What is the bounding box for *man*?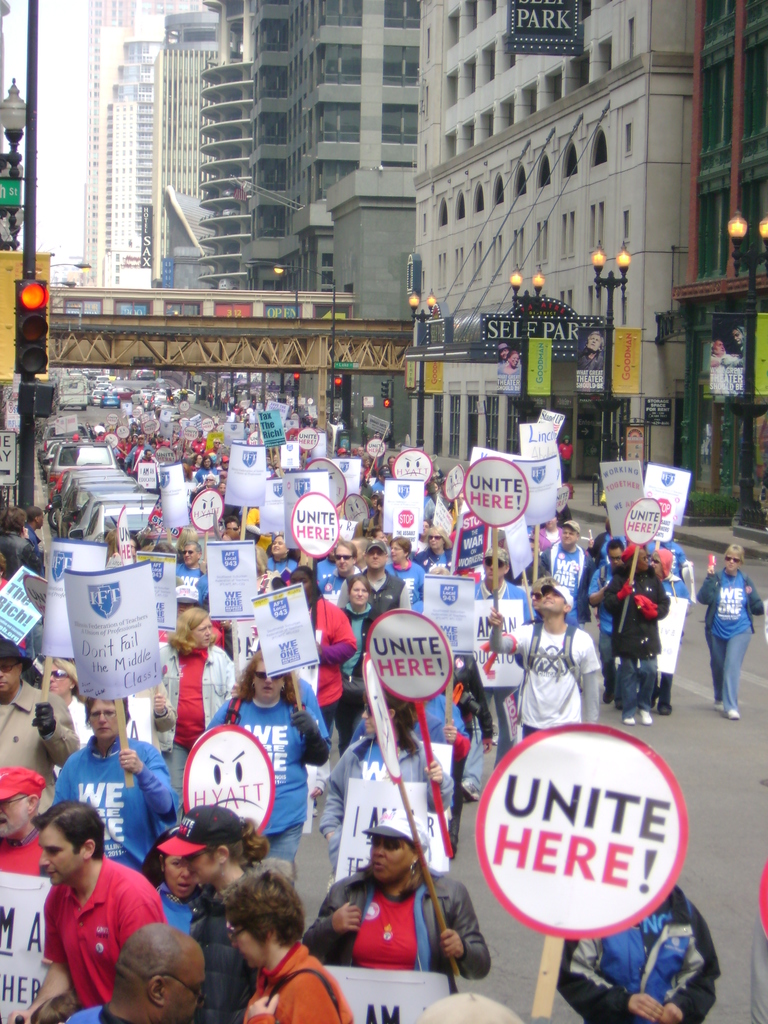
BBox(466, 535, 535, 774).
